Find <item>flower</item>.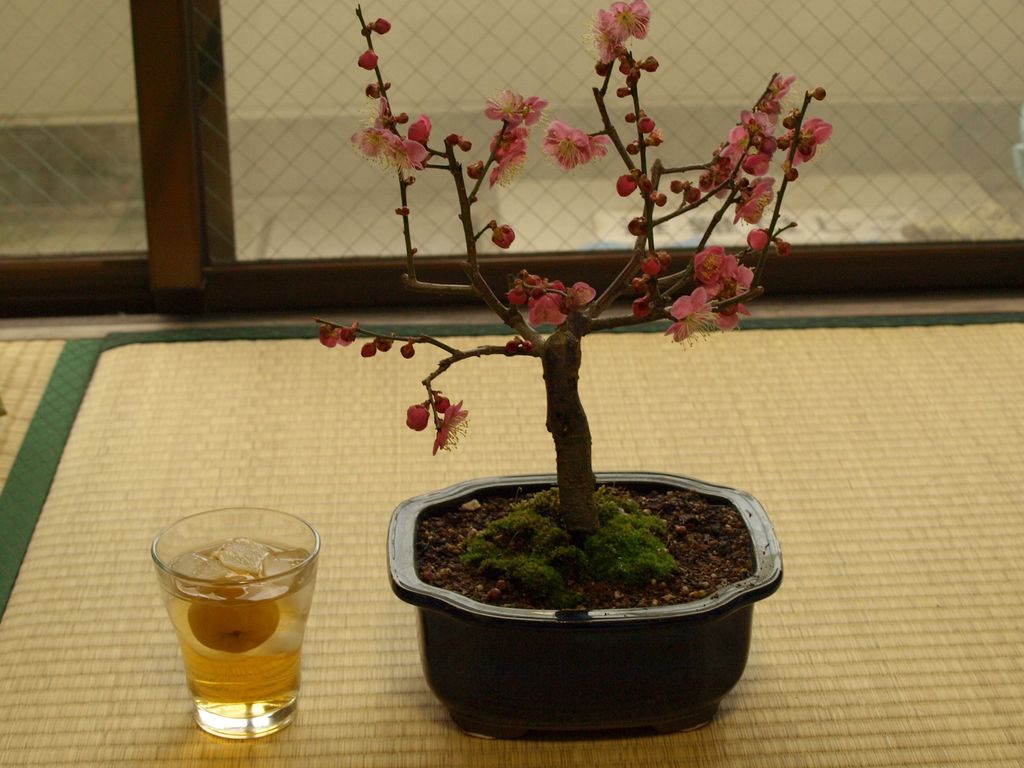
locate(428, 400, 468, 462).
